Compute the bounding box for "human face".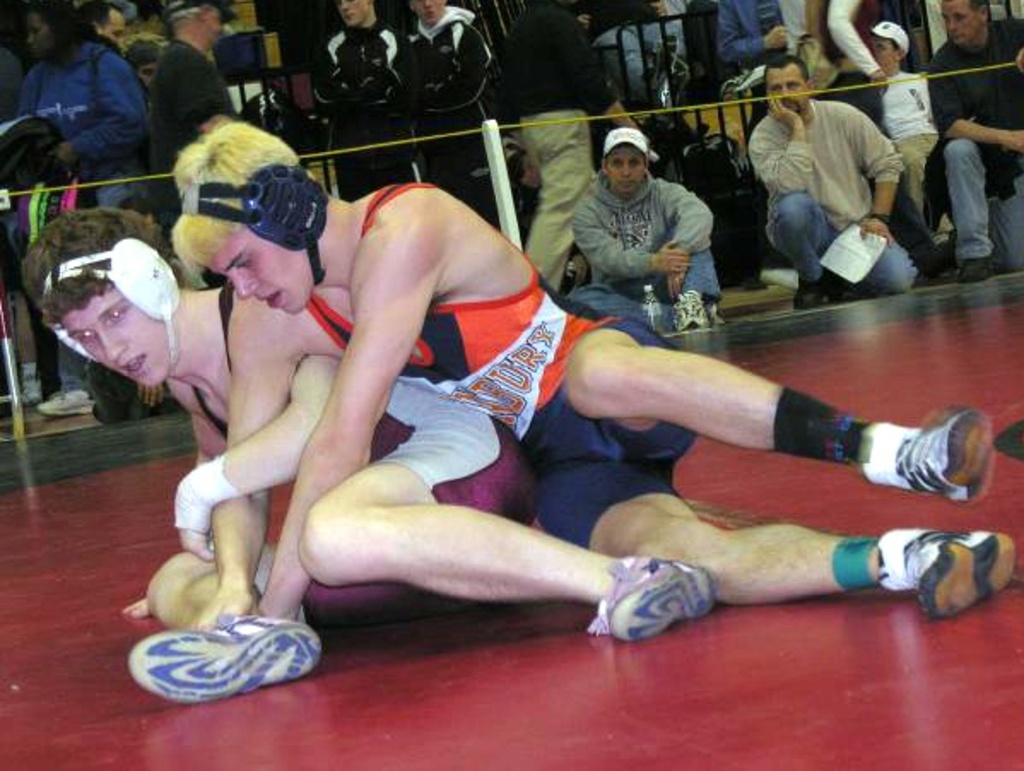
select_region(872, 36, 894, 72).
